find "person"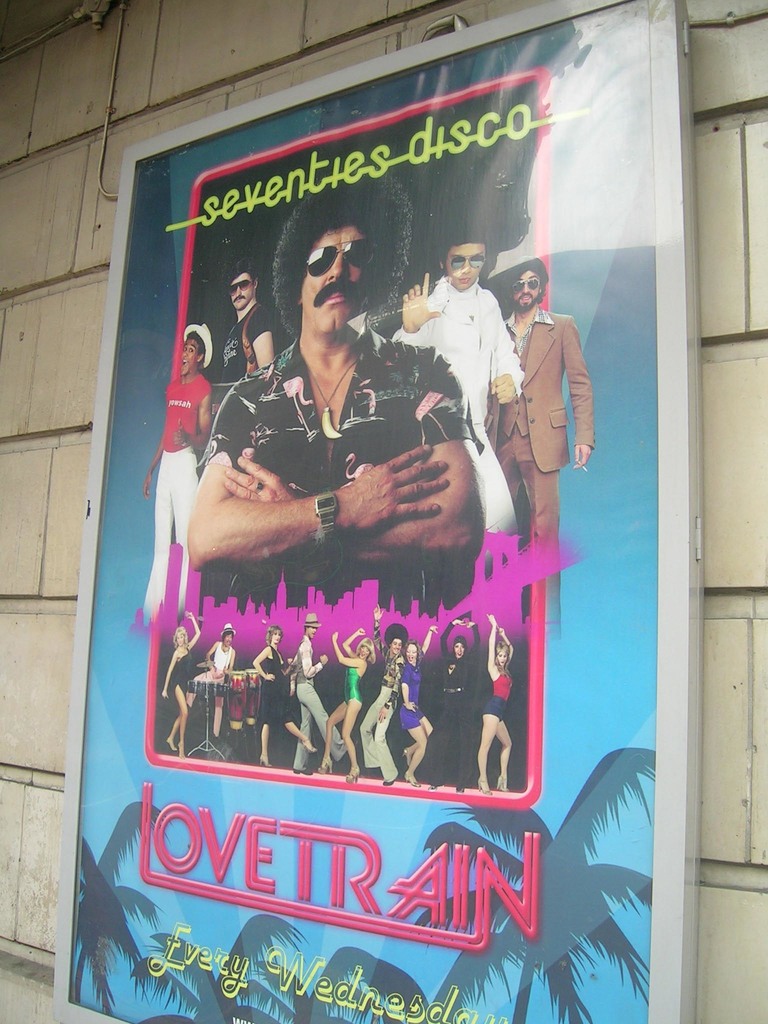
[421, 610, 481, 785]
